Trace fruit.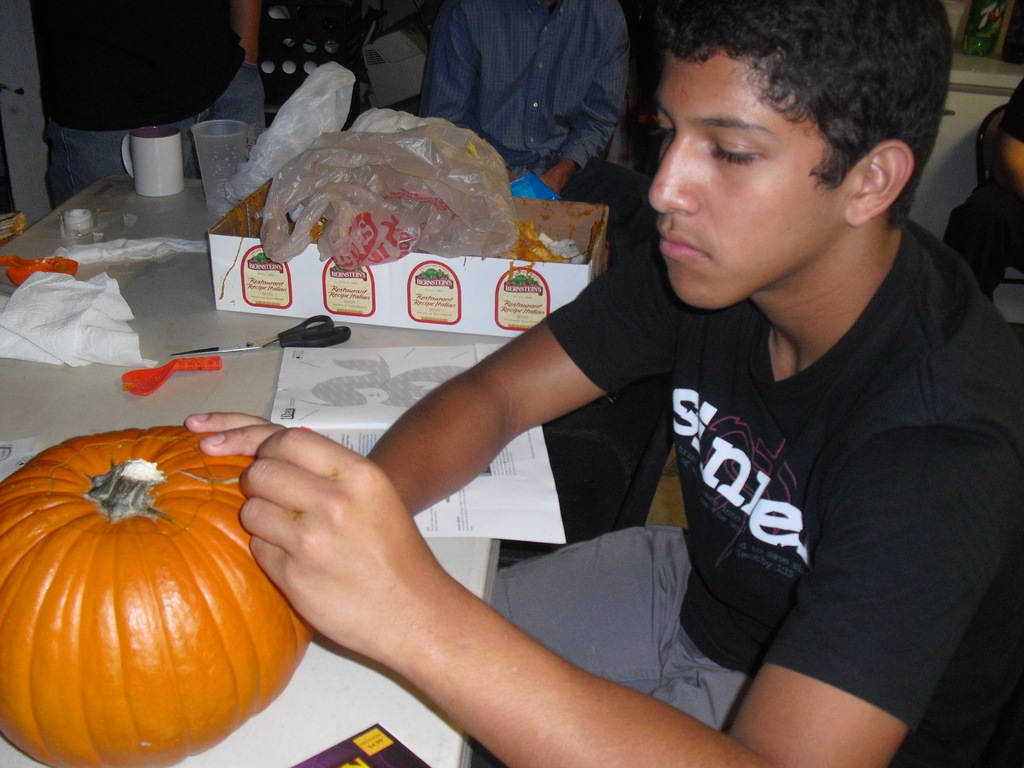
Traced to bbox(0, 426, 316, 767).
